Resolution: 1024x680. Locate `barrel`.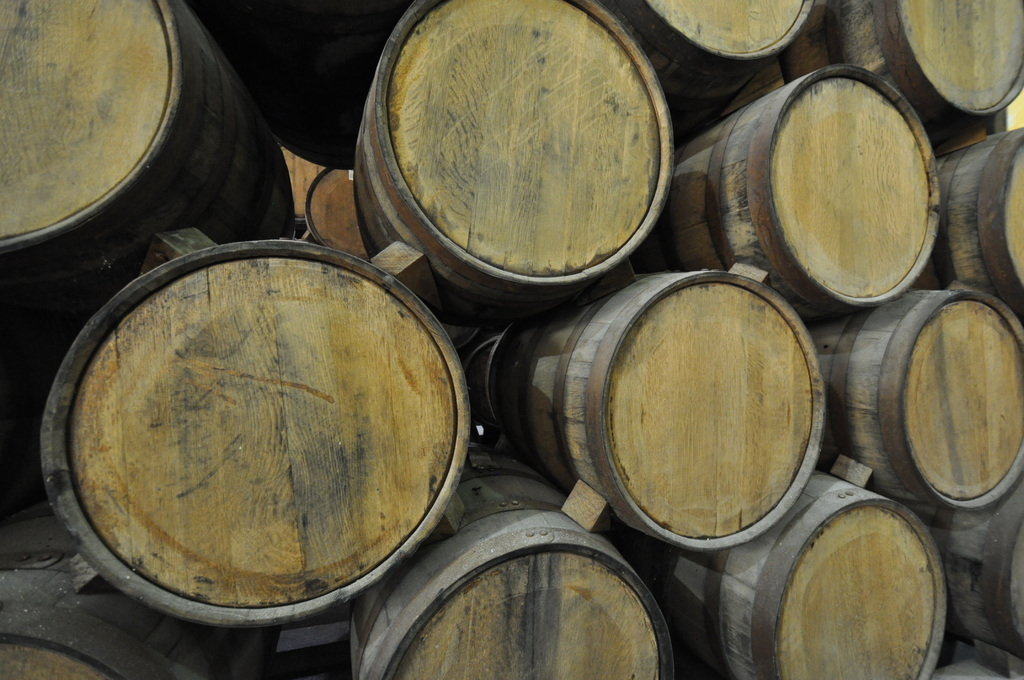
Rect(38, 242, 497, 623).
